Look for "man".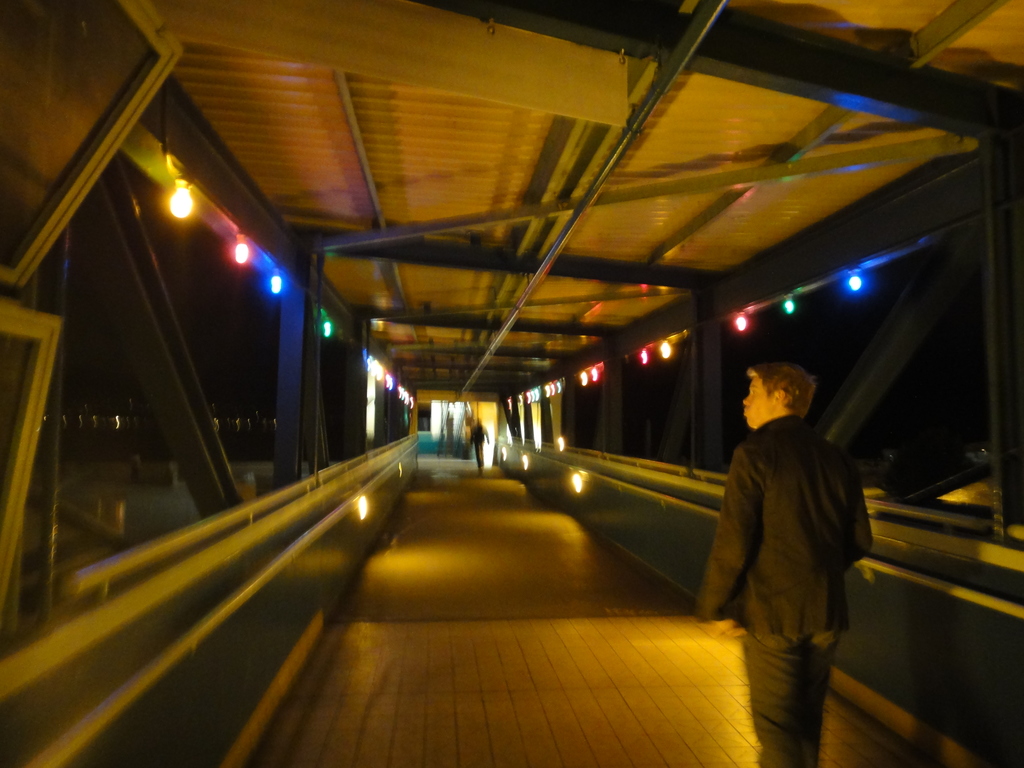
Found: 694,350,877,758.
